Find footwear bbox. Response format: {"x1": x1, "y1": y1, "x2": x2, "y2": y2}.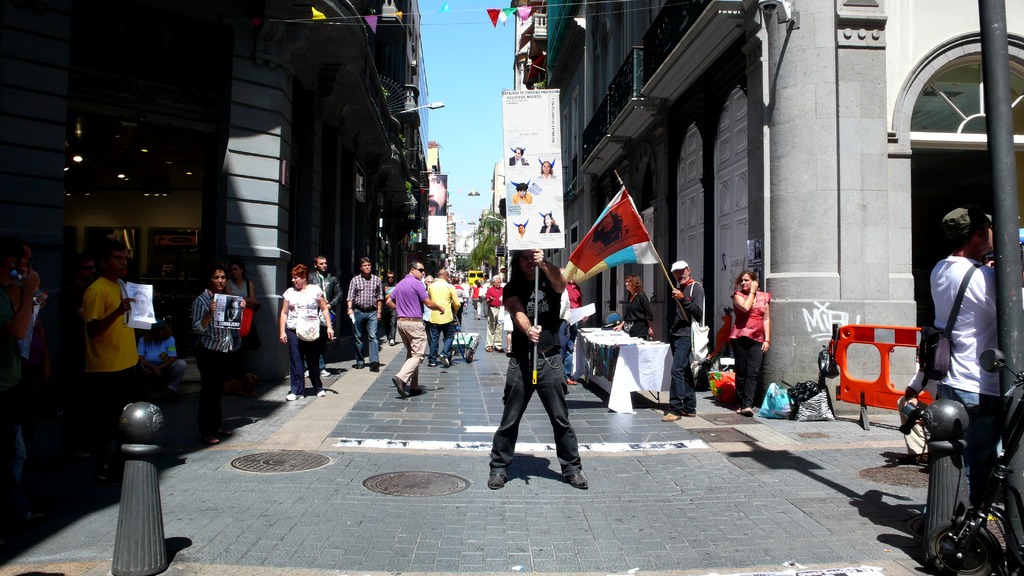
{"x1": 662, "y1": 412, "x2": 680, "y2": 423}.
